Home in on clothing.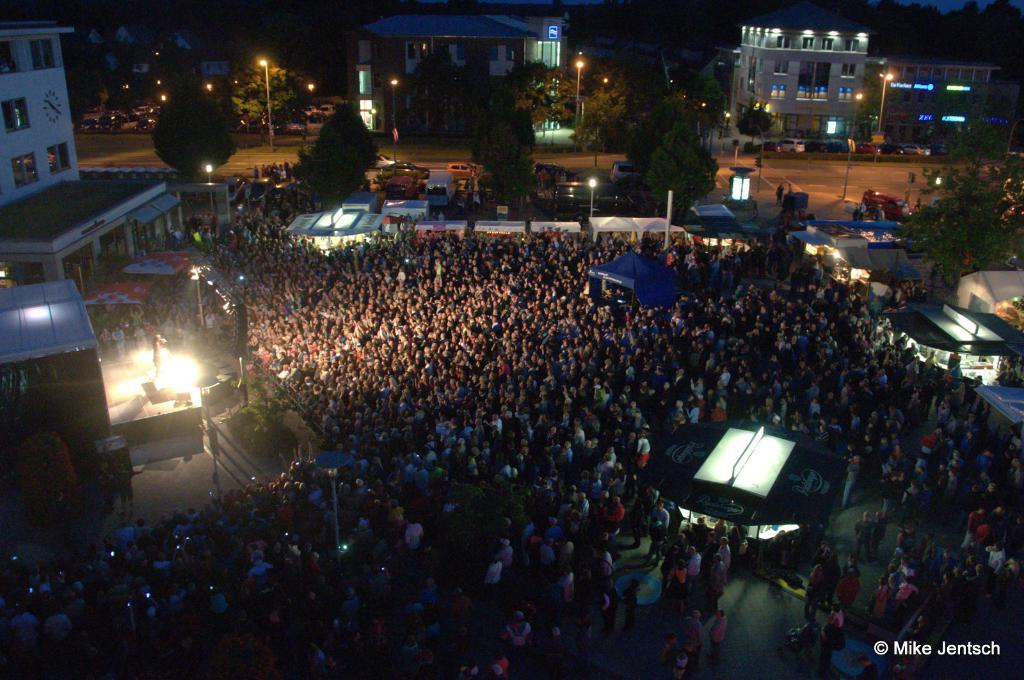
Homed in at bbox=(853, 521, 872, 556).
